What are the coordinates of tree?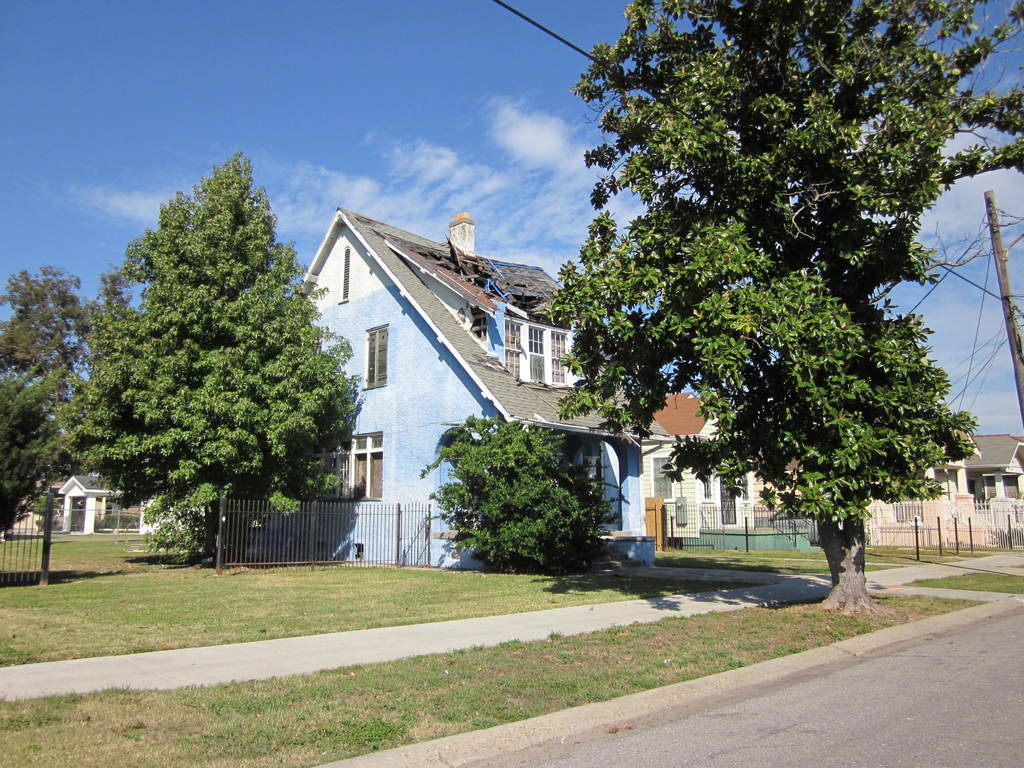
crop(0, 365, 68, 536).
